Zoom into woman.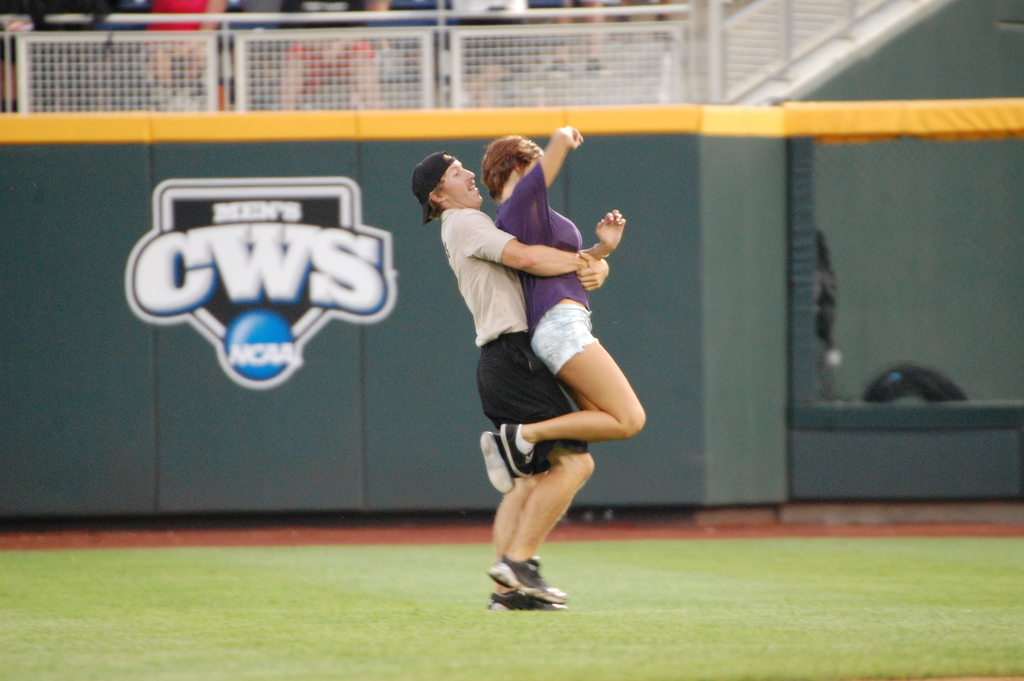
Zoom target: 439/134/646/619.
